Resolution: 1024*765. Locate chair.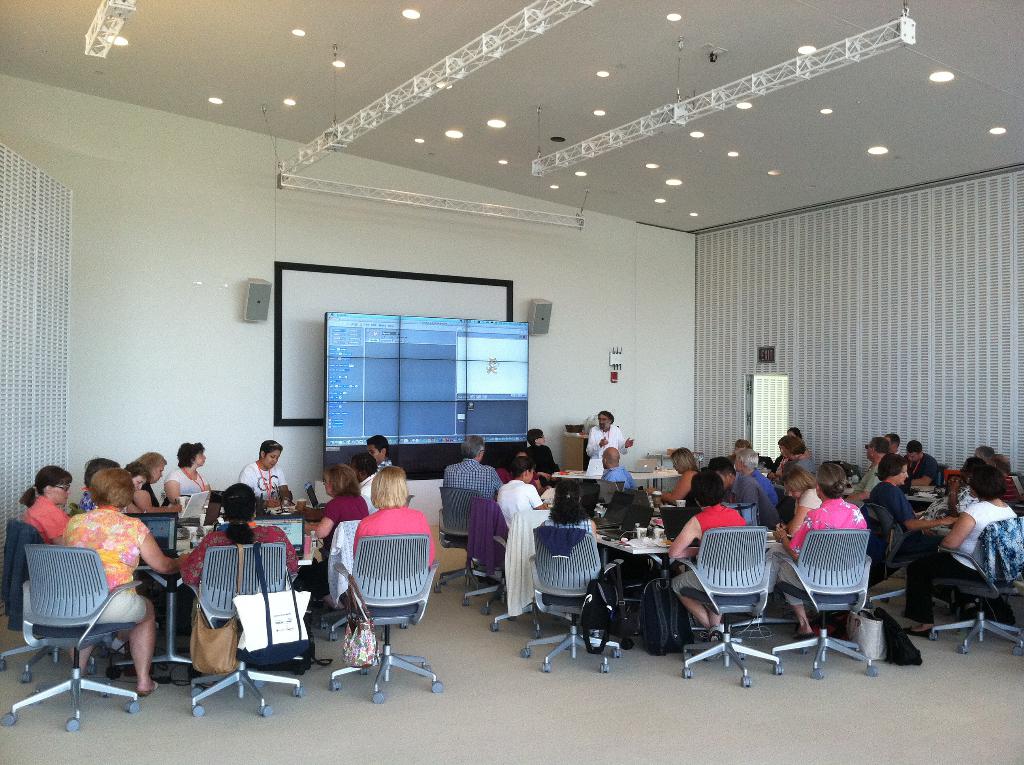
435:487:477:595.
